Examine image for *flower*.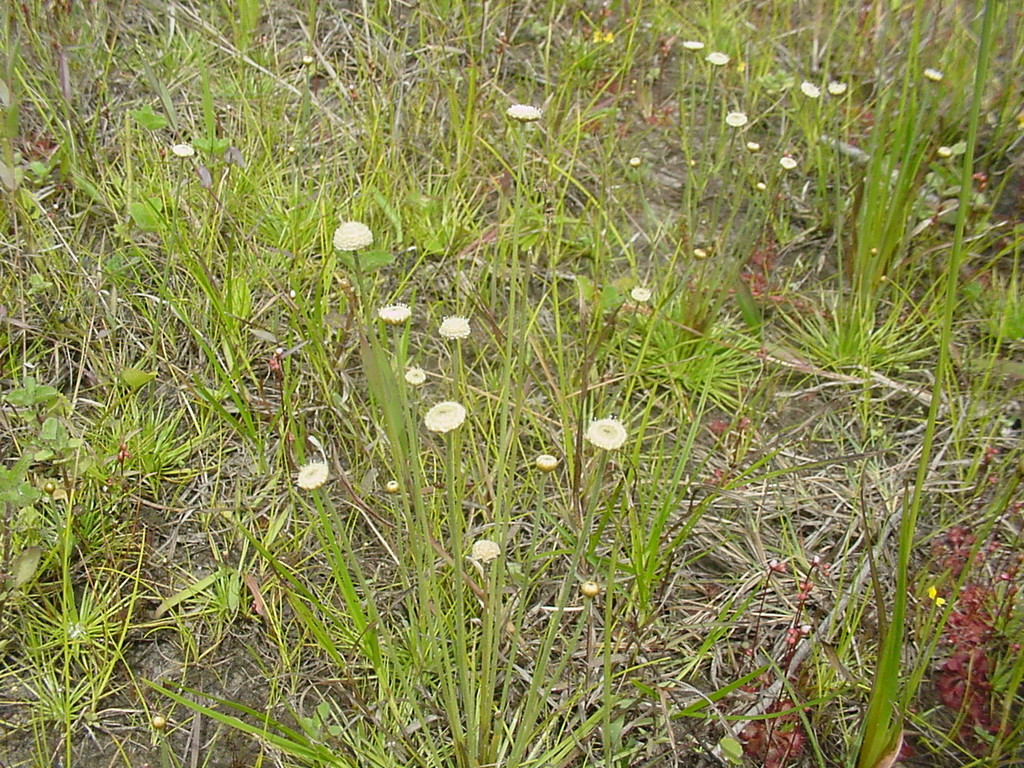
Examination result: [826, 81, 852, 95].
